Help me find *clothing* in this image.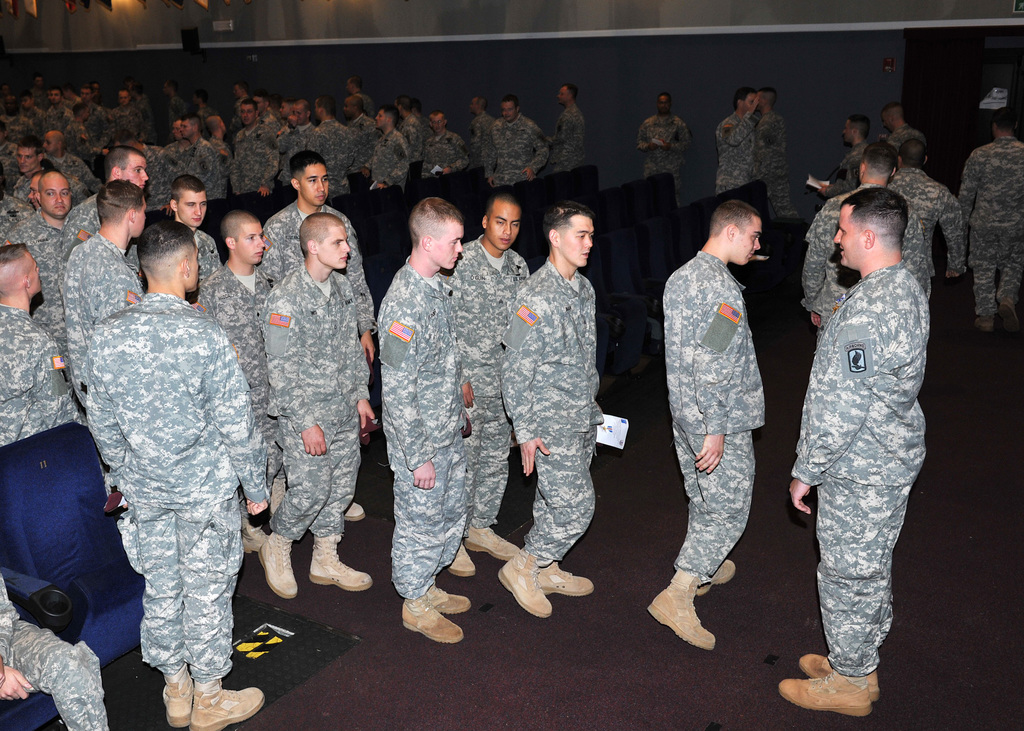
Found it: x1=387 y1=252 x2=478 y2=589.
